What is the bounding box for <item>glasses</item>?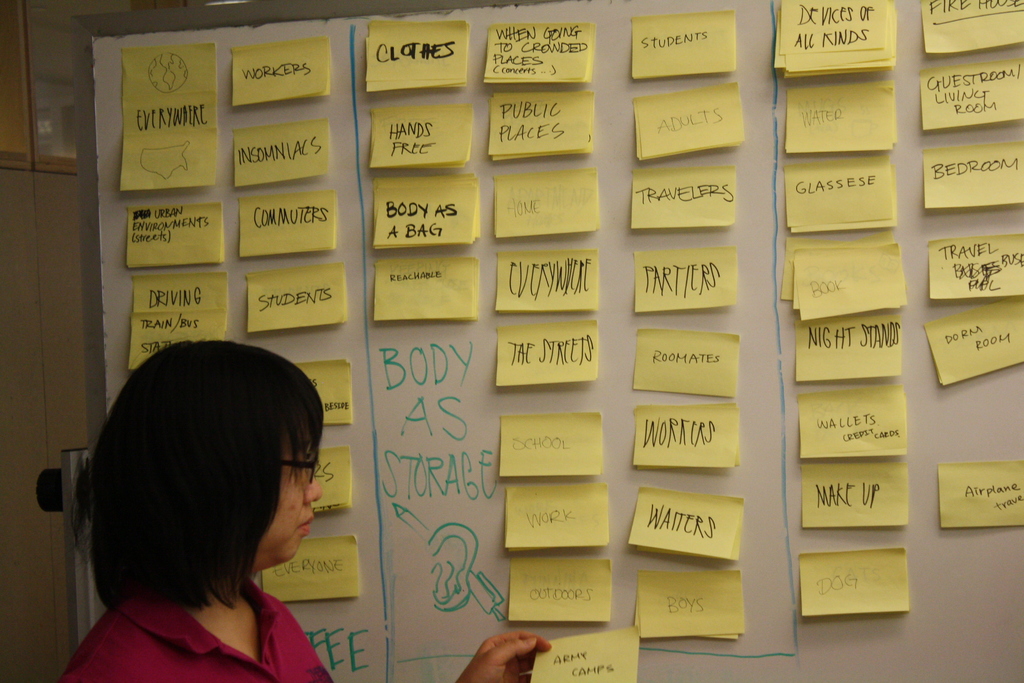
Rect(279, 452, 322, 482).
